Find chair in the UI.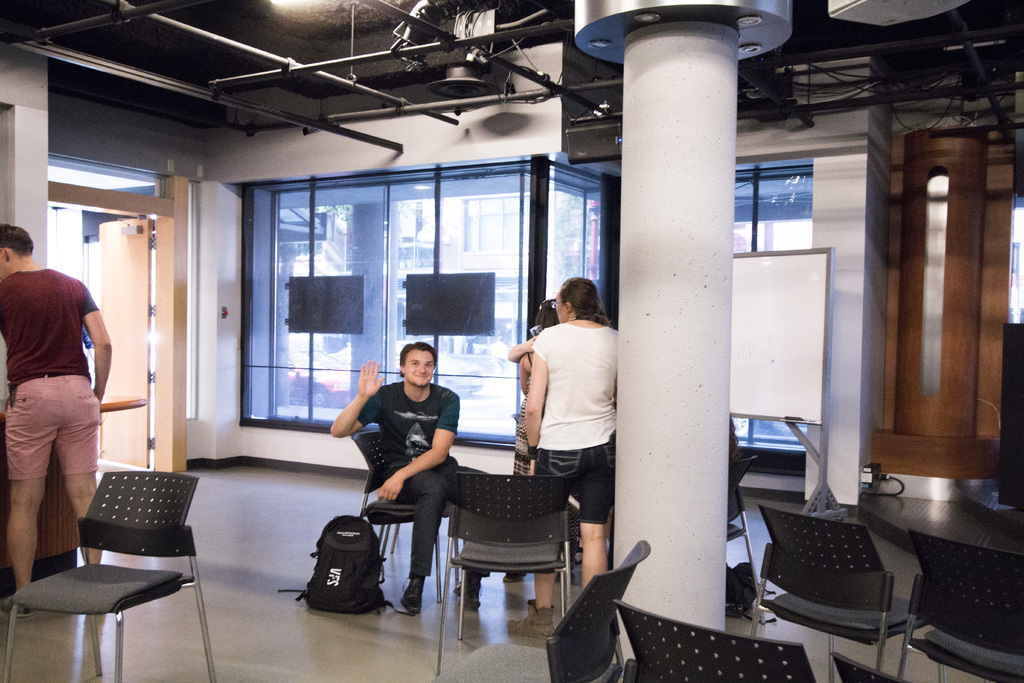
UI element at [left=434, top=472, right=577, bottom=675].
